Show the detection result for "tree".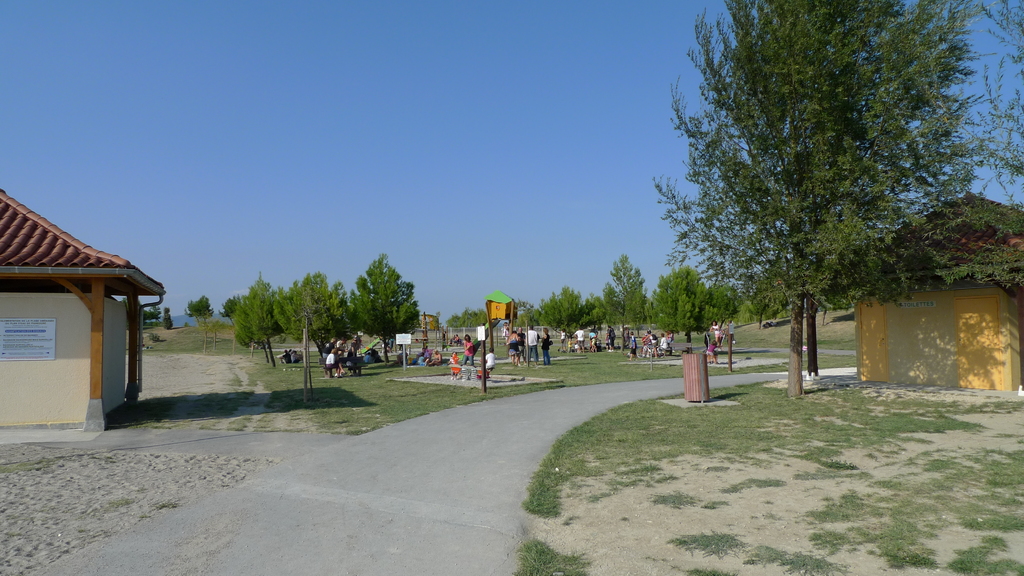
[x1=659, y1=13, x2=993, y2=360].
